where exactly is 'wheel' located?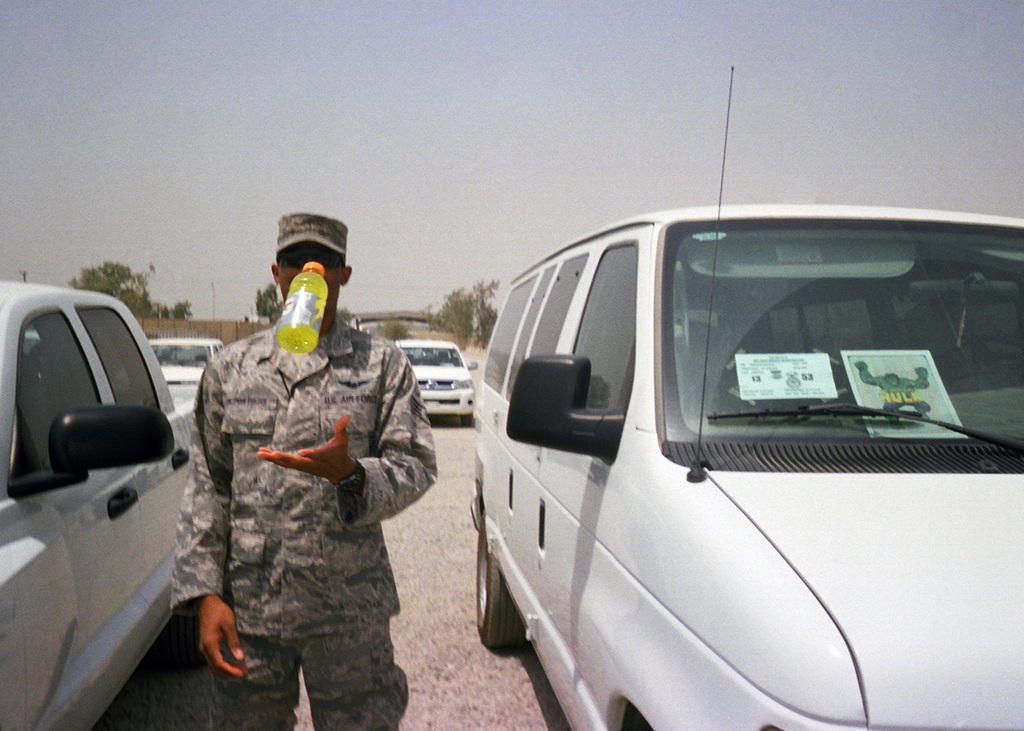
Its bounding box is <region>459, 414, 474, 428</region>.
